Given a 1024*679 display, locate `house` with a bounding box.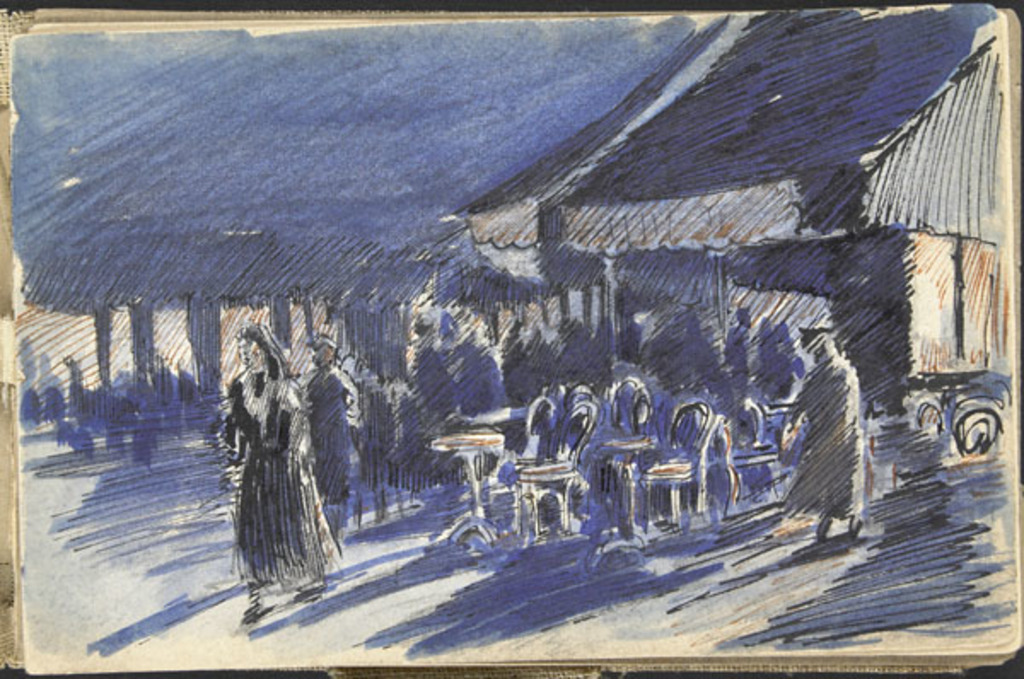
Located: l=53, t=34, r=993, b=612.
